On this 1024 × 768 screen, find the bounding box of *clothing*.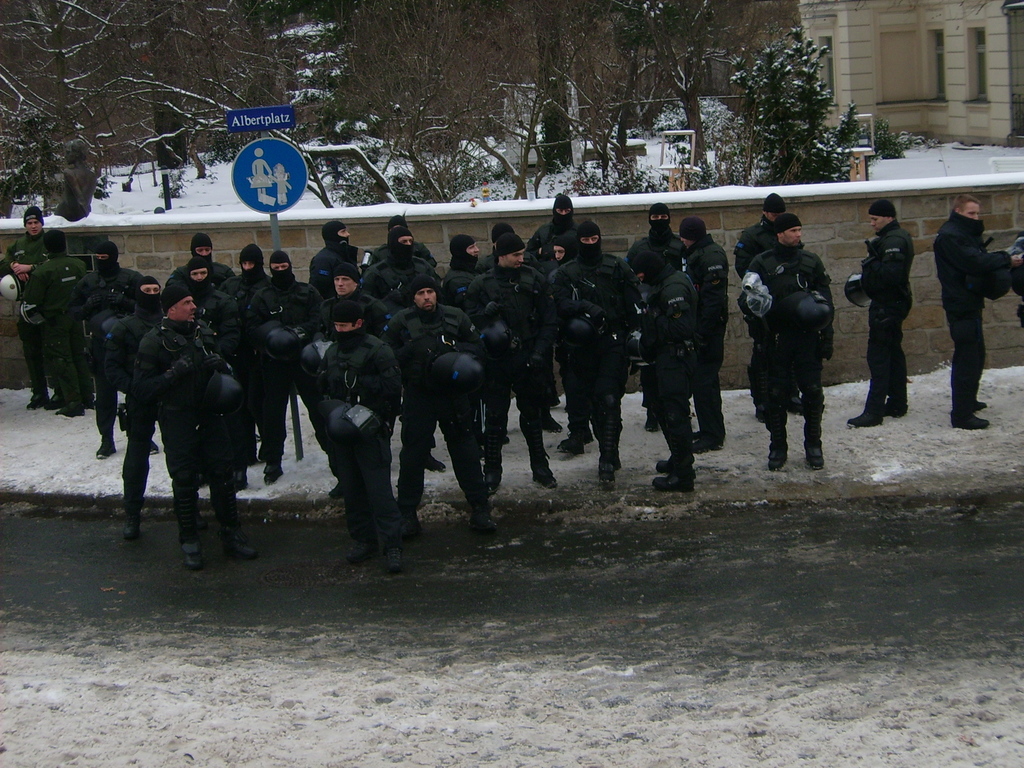
Bounding box: l=728, t=216, r=807, b=413.
